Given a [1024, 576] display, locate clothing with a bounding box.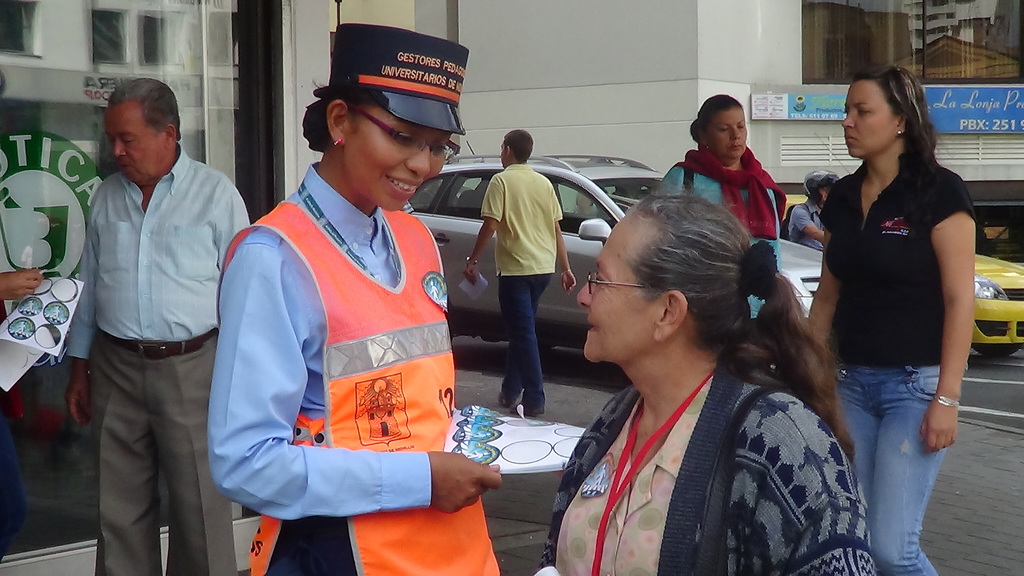
Located: crop(814, 163, 994, 575).
